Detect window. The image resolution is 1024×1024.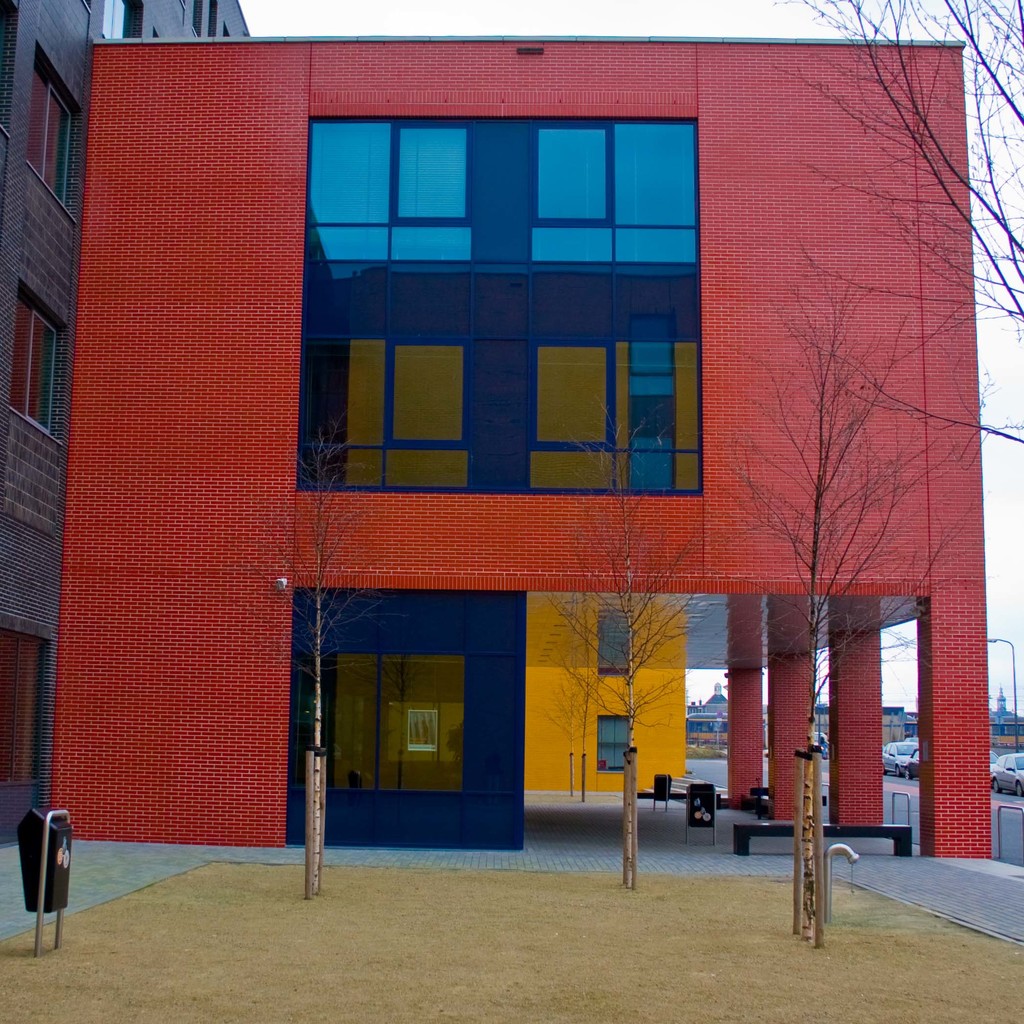
0/0/21/141.
